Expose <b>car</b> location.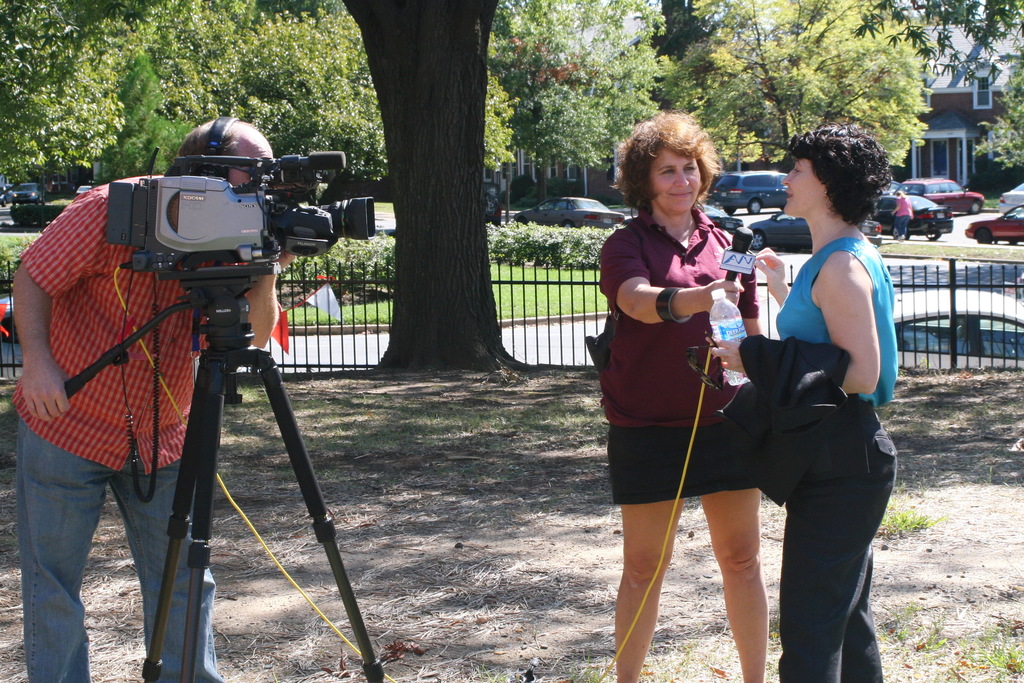
Exposed at bbox(712, 168, 790, 211).
